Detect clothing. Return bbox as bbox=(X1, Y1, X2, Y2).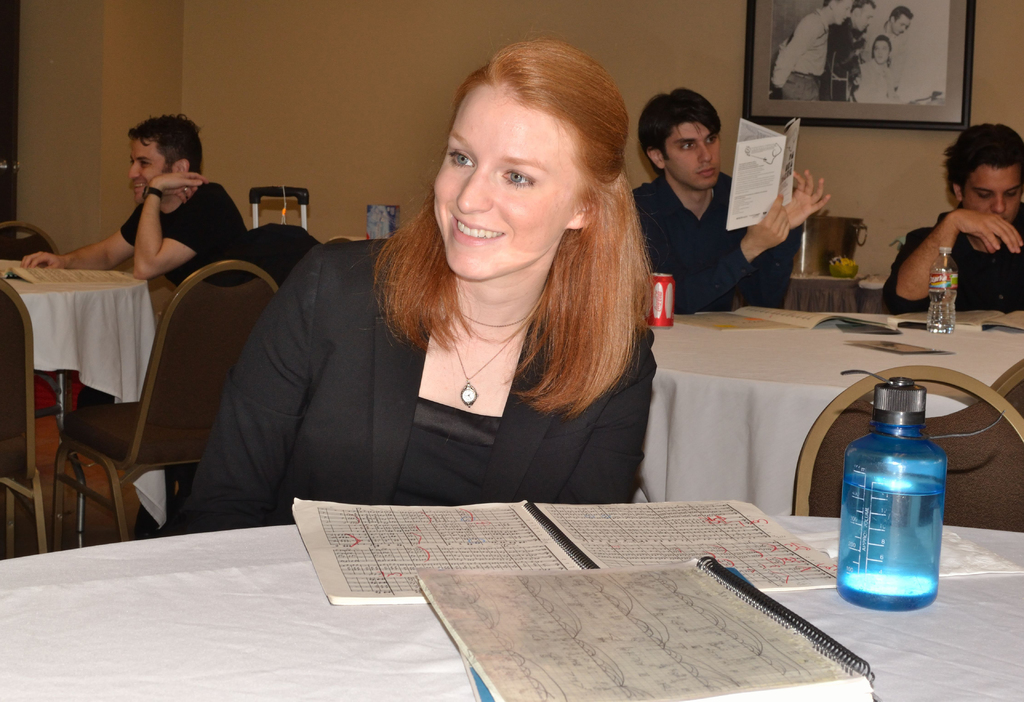
bbox=(633, 172, 792, 312).
